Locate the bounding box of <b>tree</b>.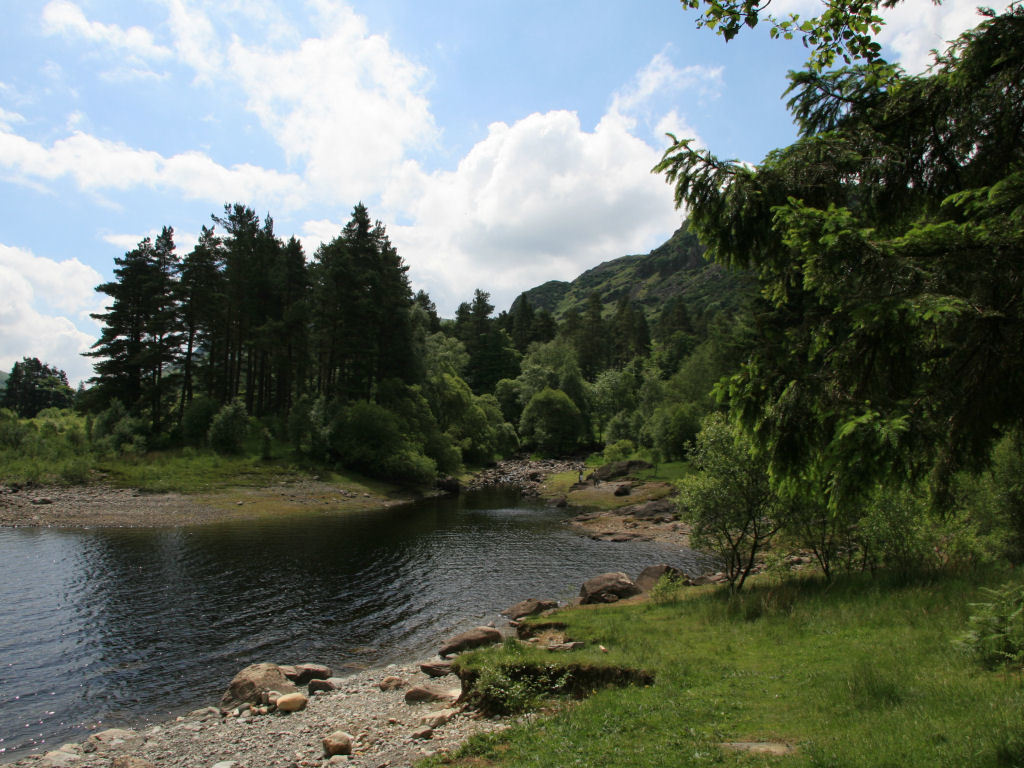
Bounding box: [672, 0, 1023, 97].
